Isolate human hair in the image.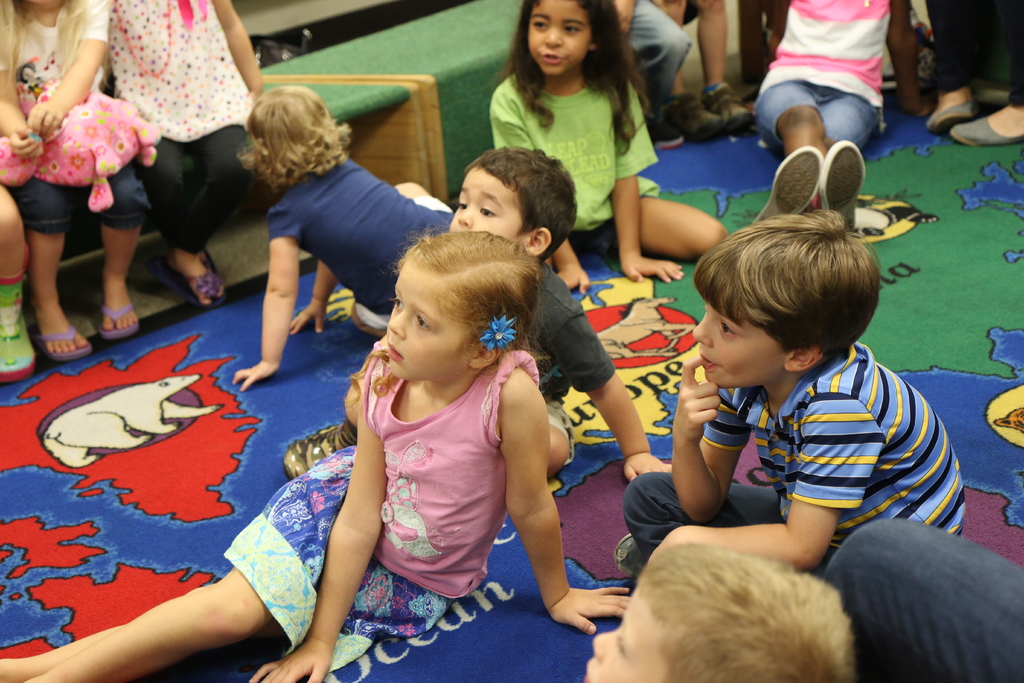
Isolated region: x1=581, y1=0, x2=655, y2=151.
